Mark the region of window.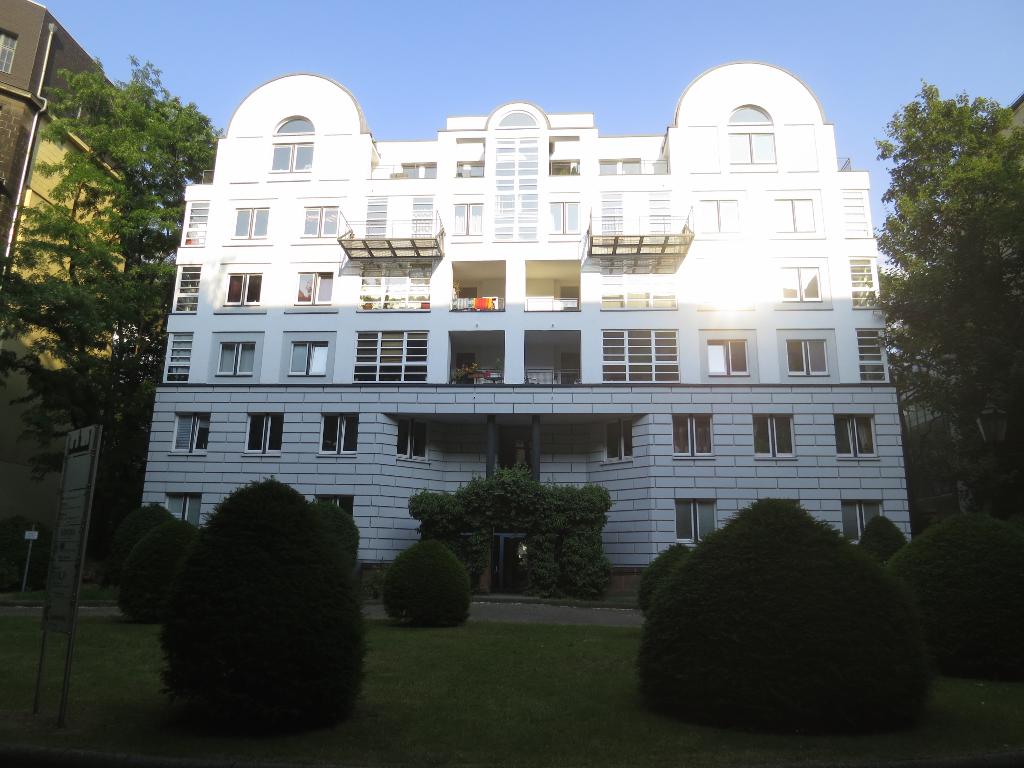
Region: bbox=(490, 138, 541, 243).
